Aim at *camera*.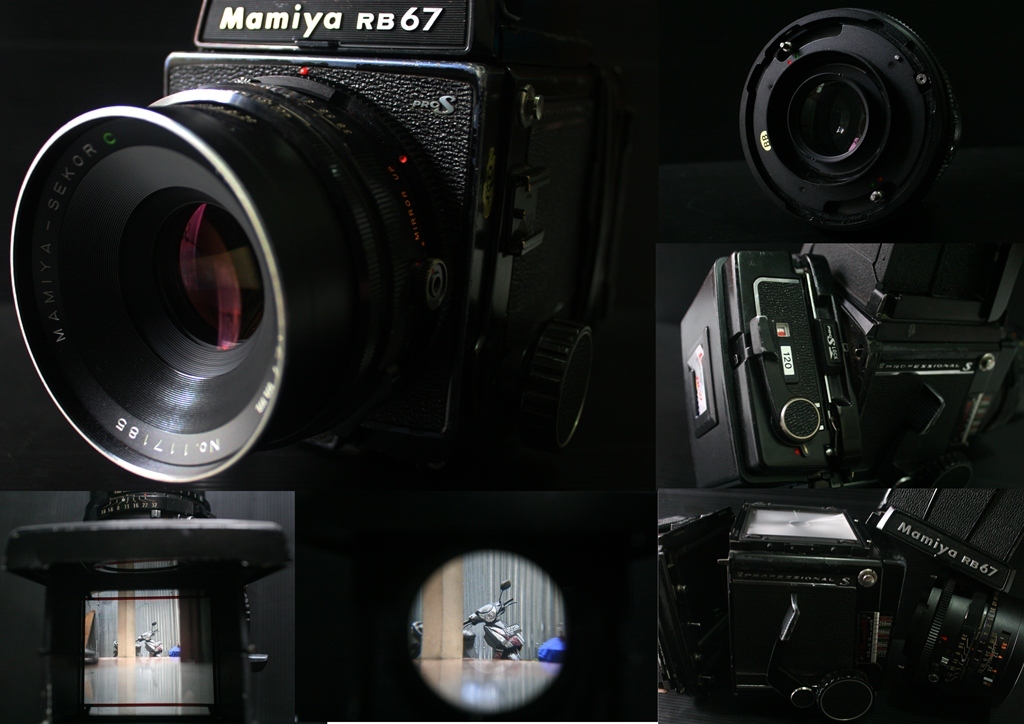
Aimed at {"left": 686, "top": 10, "right": 1023, "bottom": 488}.
